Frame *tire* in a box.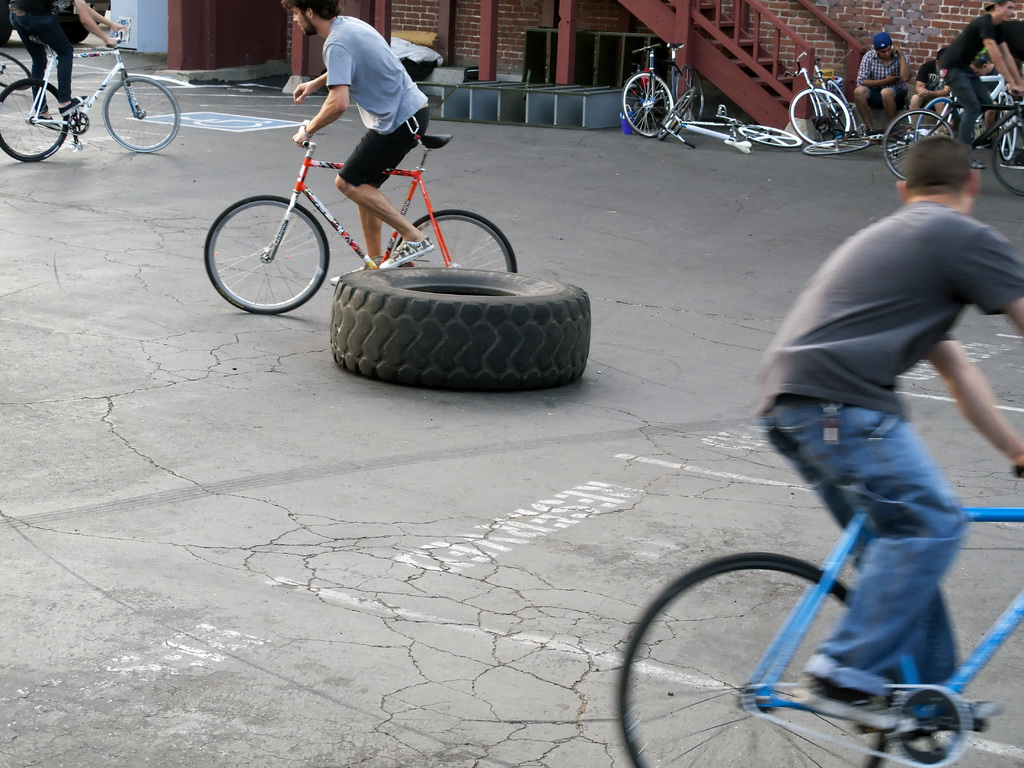
l=621, t=68, r=674, b=138.
